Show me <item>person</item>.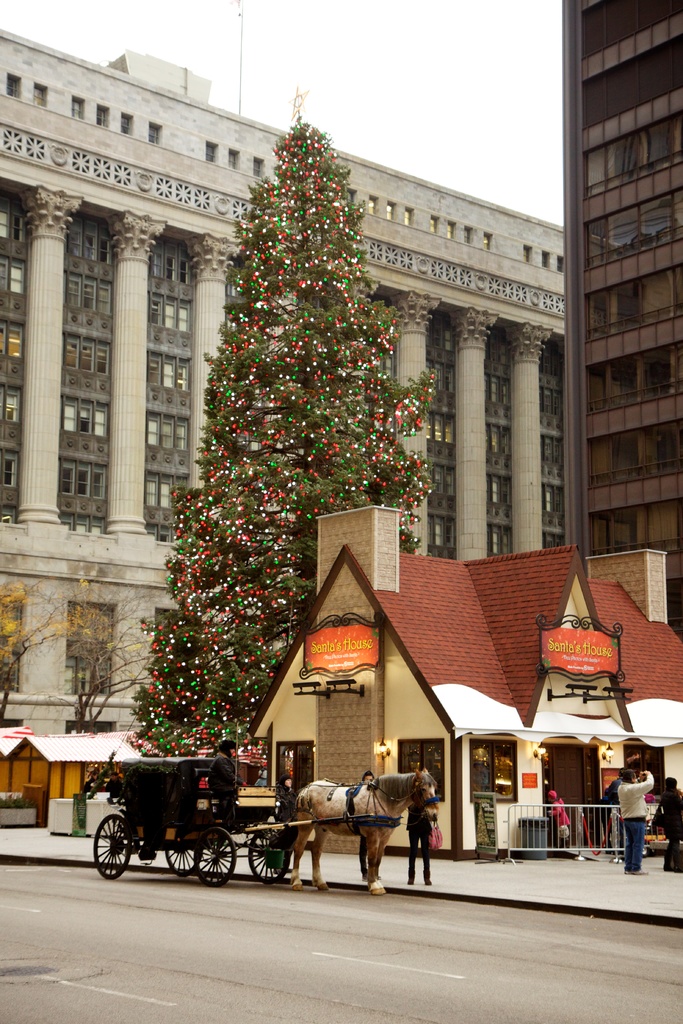
<item>person</item> is here: <region>659, 778, 682, 872</region>.
